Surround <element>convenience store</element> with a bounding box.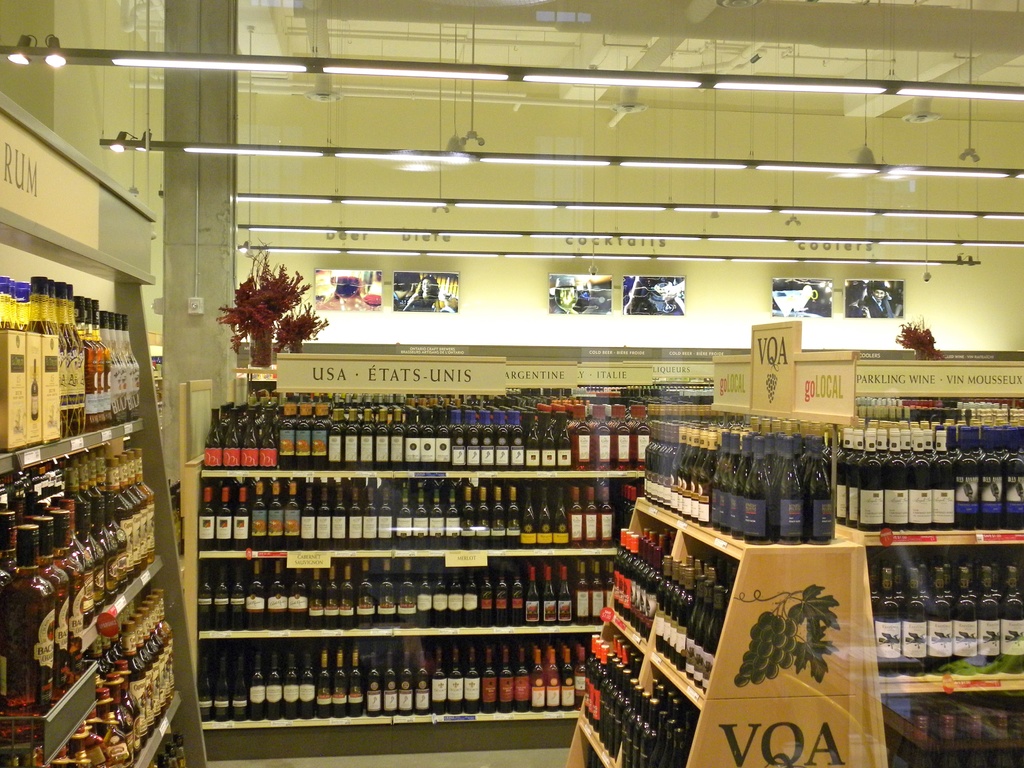
(left=13, top=58, right=1005, bottom=767).
